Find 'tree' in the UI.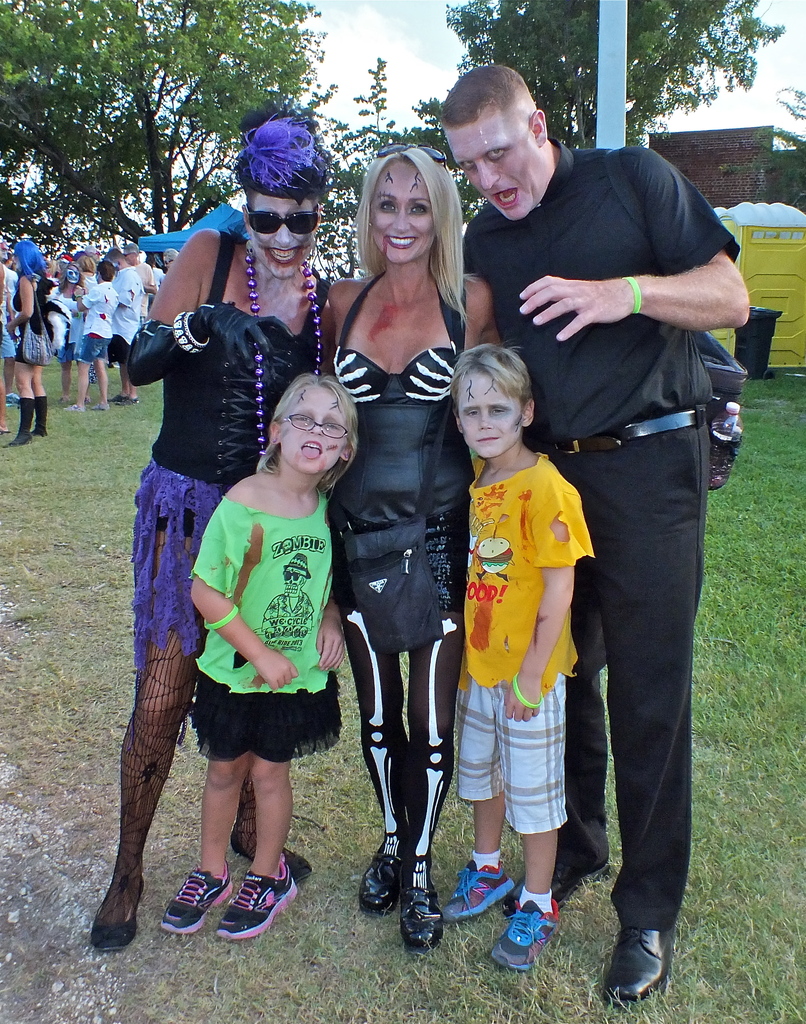
UI element at select_region(0, 0, 337, 241).
